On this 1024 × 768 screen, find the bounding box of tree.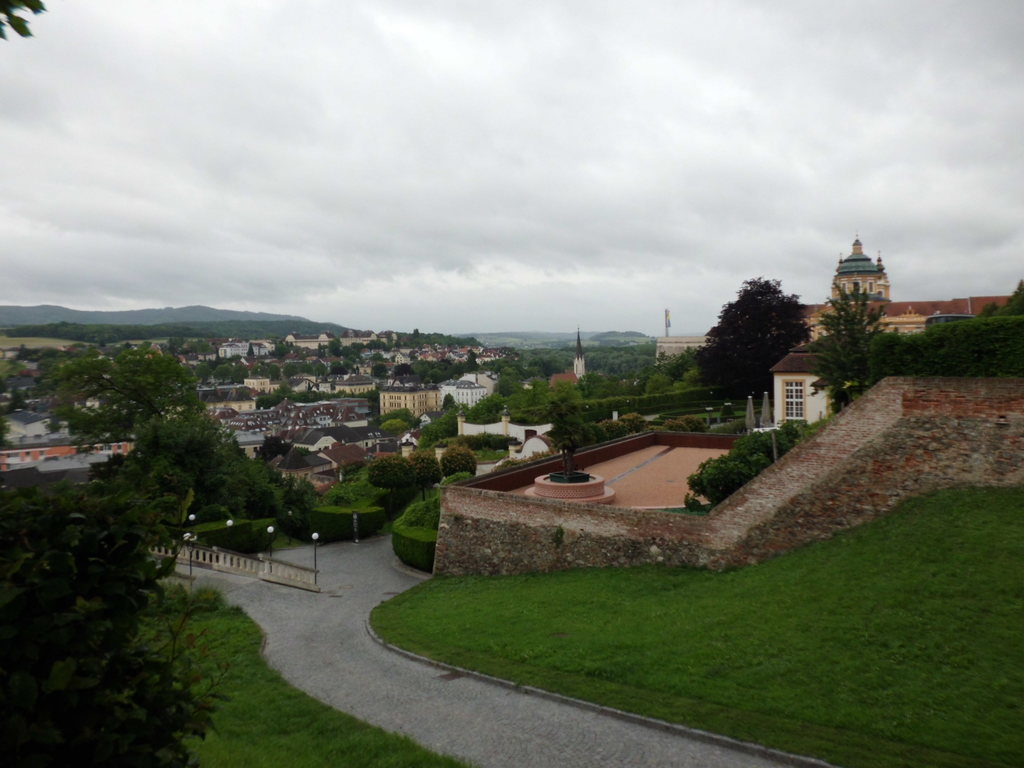
Bounding box: <box>380,419,408,438</box>.
